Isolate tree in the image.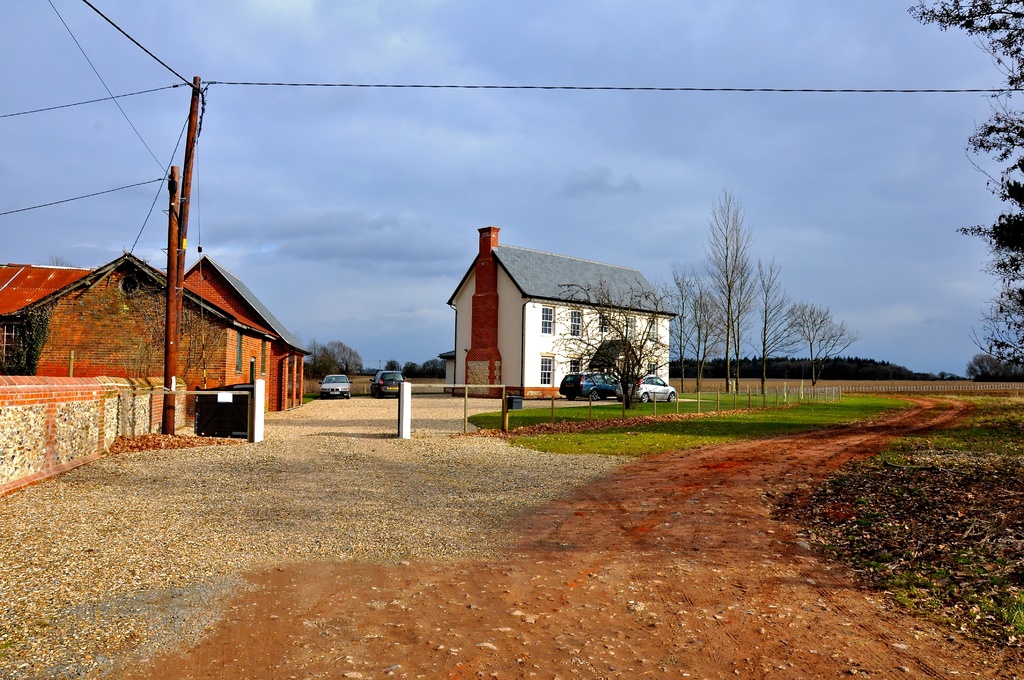
Isolated region: bbox(419, 356, 442, 384).
